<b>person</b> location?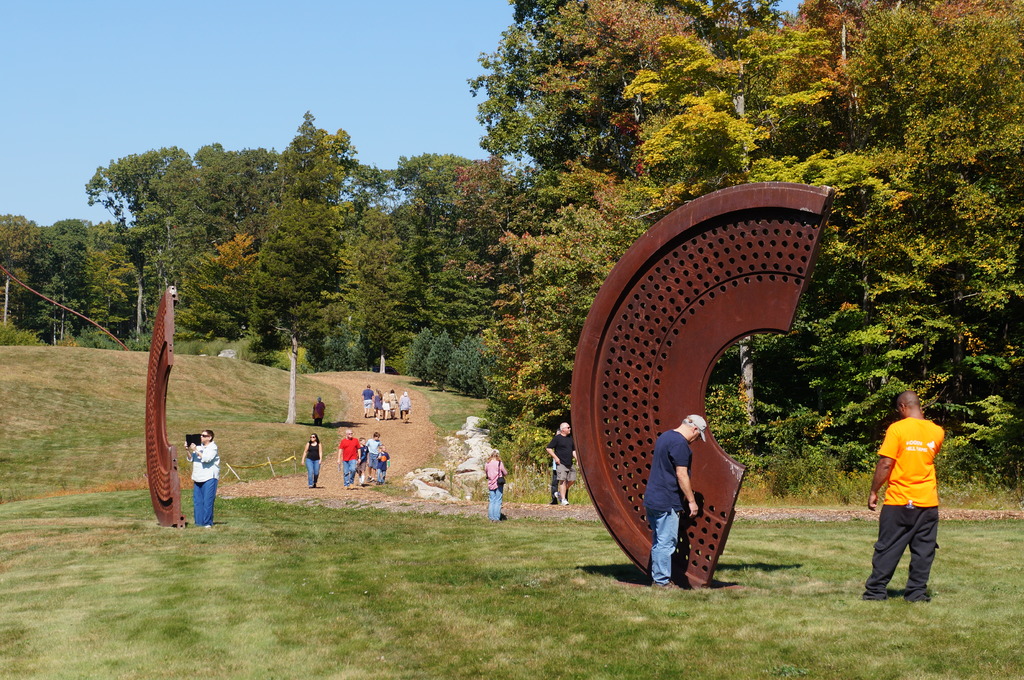
crop(365, 436, 383, 480)
